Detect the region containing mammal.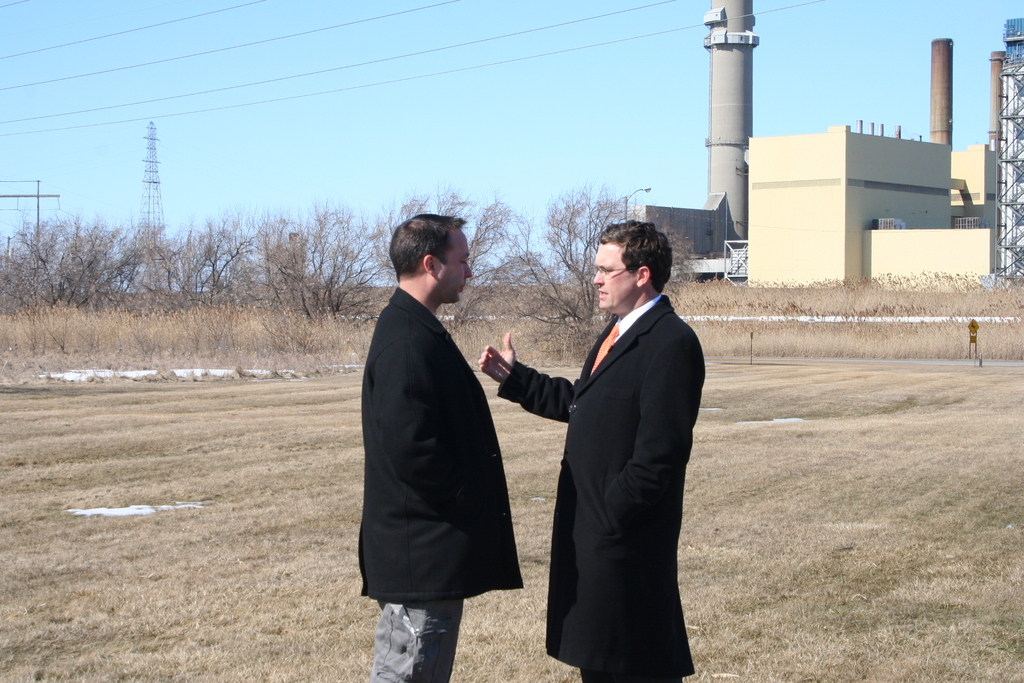
(477, 224, 699, 682).
